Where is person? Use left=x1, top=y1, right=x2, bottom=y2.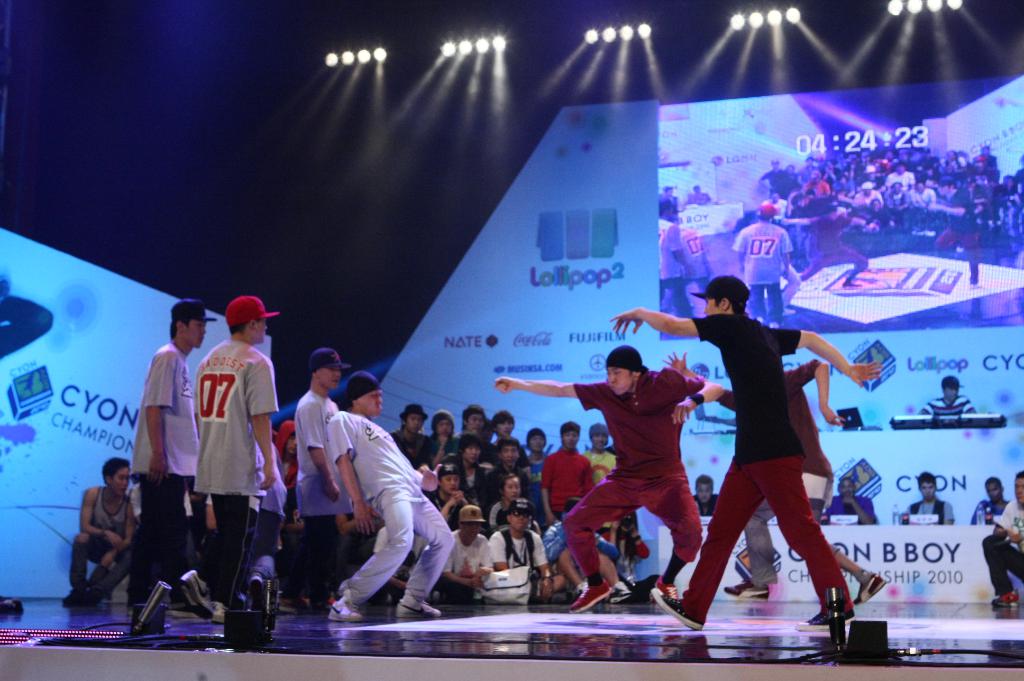
left=487, top=499, right=576, bottom=604.
